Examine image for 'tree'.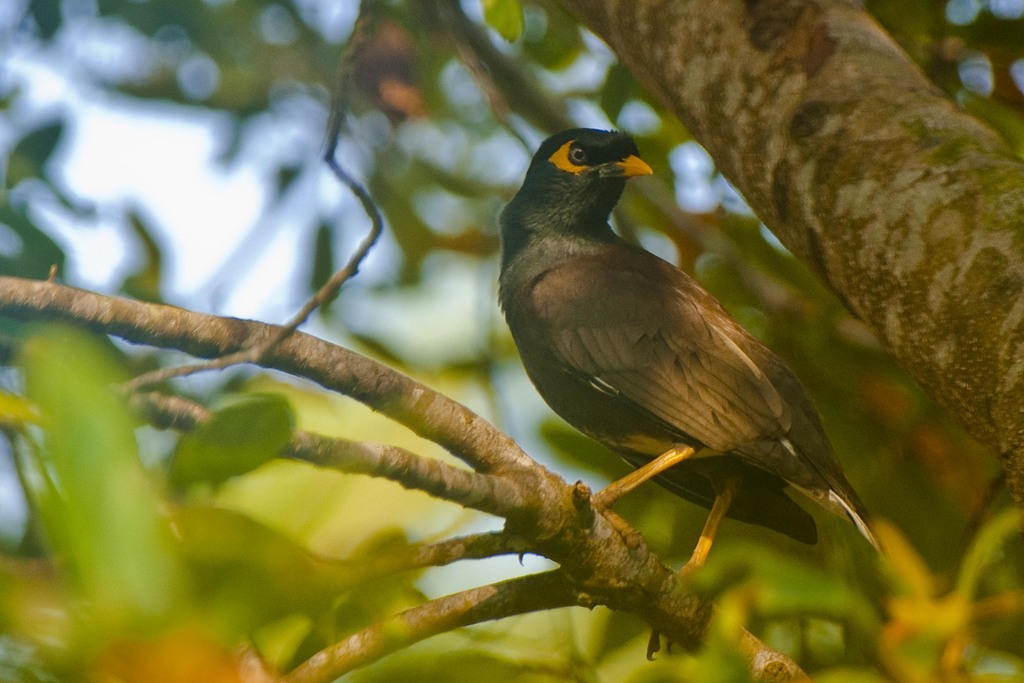
Examination result: pyautogui.locateOnScreen(0, 53, 952, 665).
